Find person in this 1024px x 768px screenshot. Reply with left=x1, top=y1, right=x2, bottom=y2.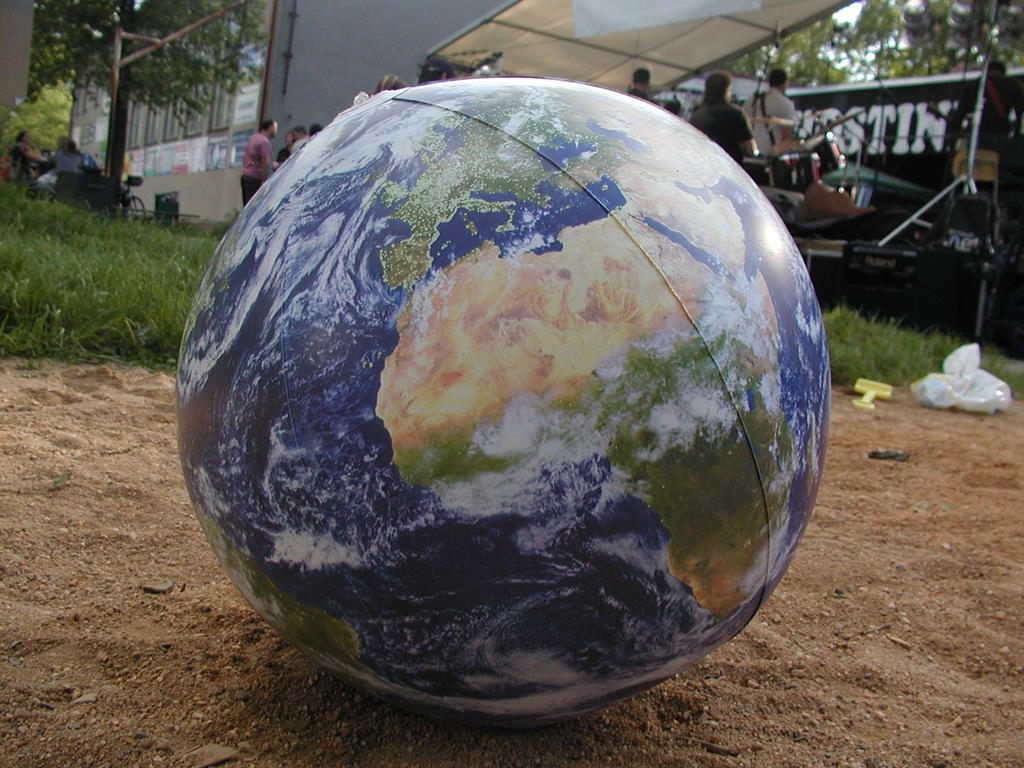
left=239, top=120, right=279, bottom=210.
